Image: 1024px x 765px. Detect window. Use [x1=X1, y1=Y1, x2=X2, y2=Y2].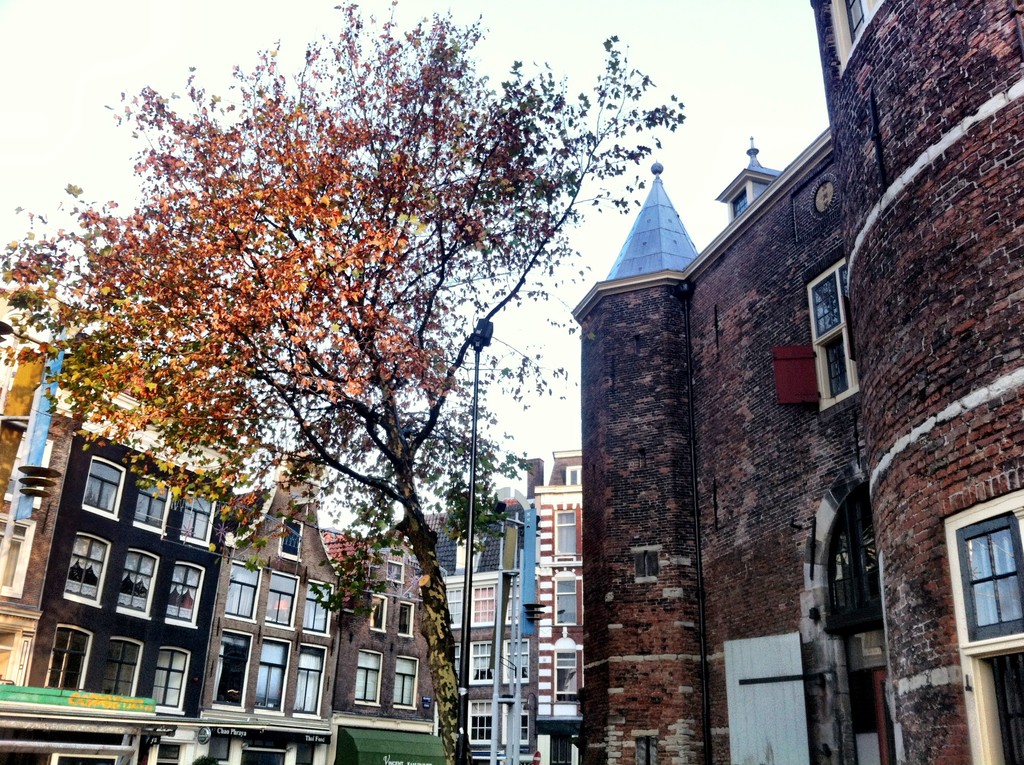
[x1=105, y1=543, x2=164, y2=624].
